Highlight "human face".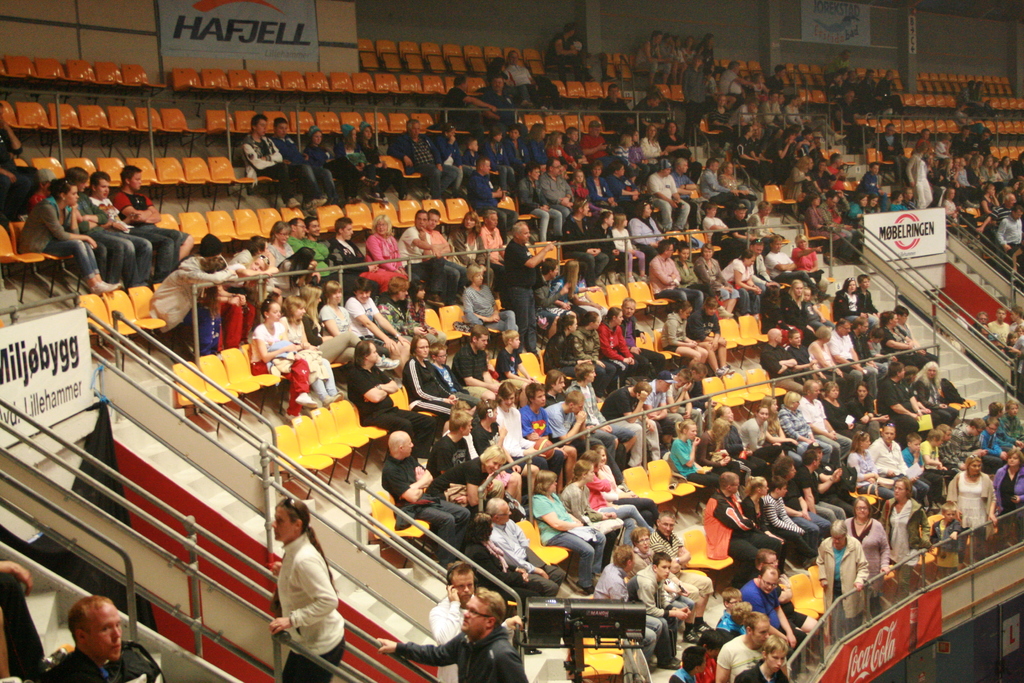
Highlighted region: <bbox>476, 336, 486, 347</bbox>.
